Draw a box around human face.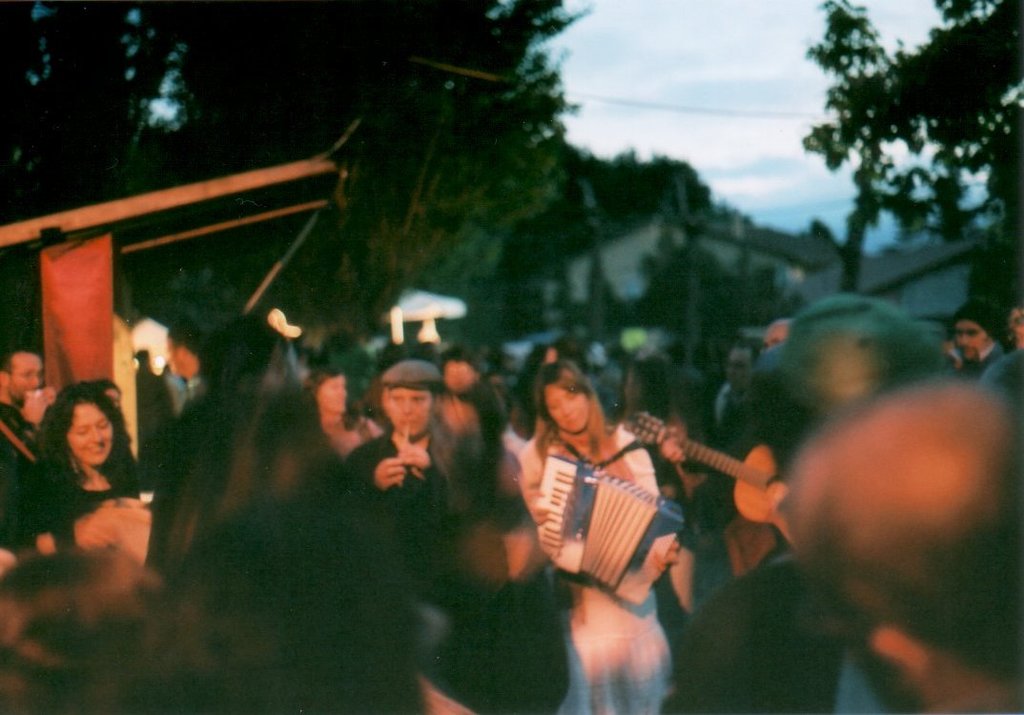
crop(66, 405, 111, 461).
